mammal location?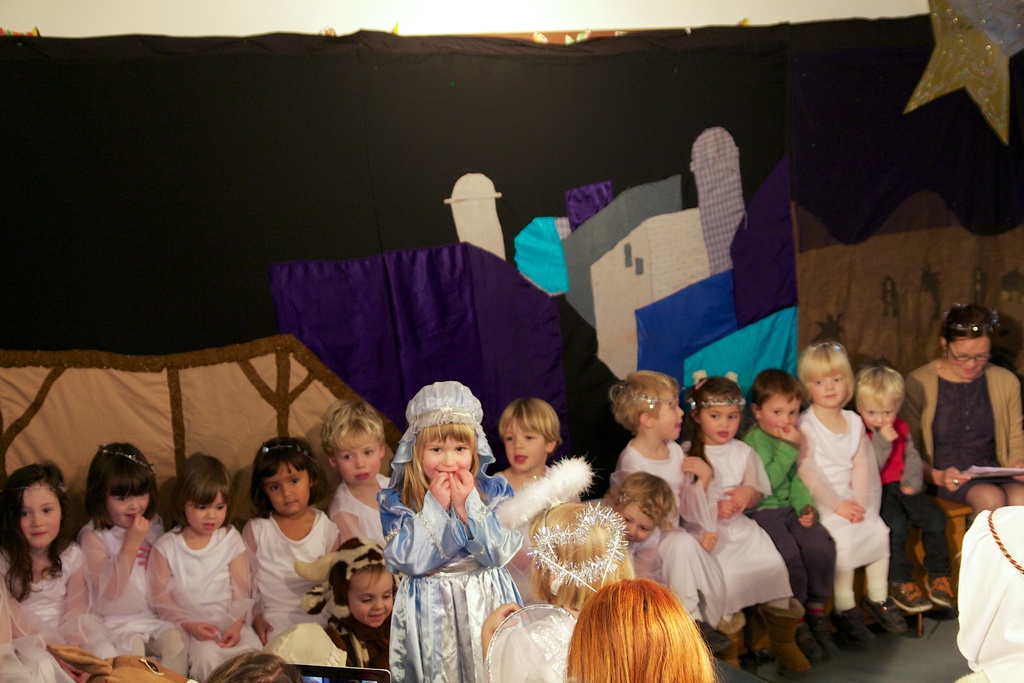
box(497, 399, 585, 605)
